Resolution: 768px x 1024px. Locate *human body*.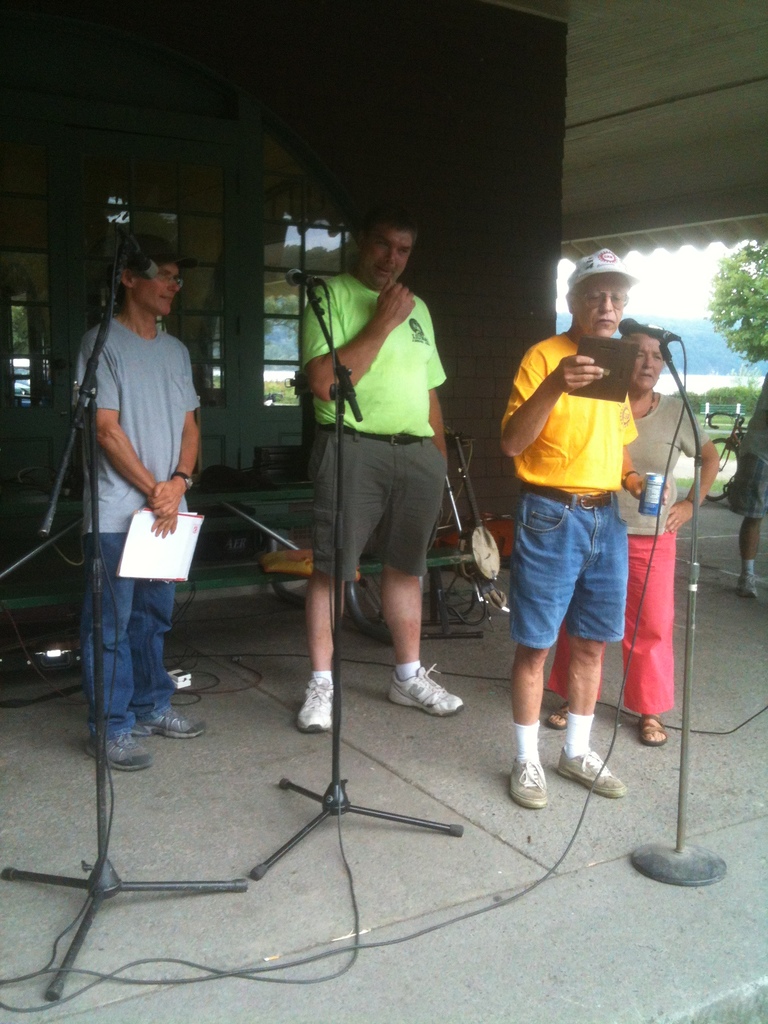
<bbox>51, 239, 200, 771</bbox>.
